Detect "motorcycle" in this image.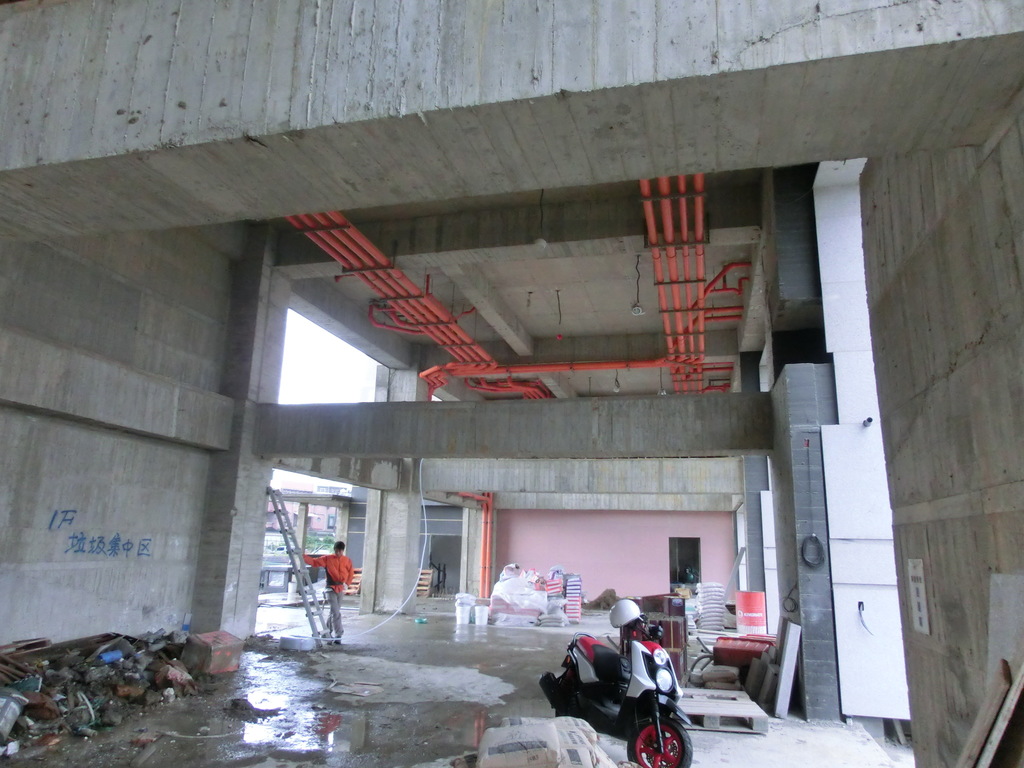
Detection: 538, 596, 693, 767.
